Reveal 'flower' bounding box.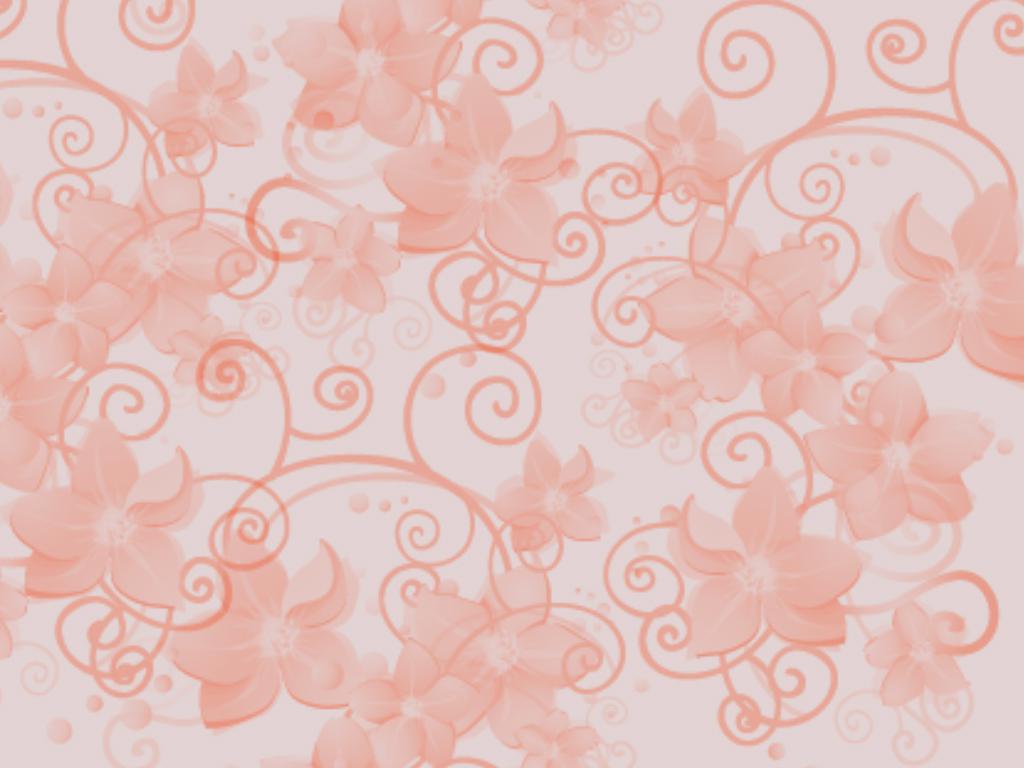
Revealed: region(805, 364, 995, 536).
